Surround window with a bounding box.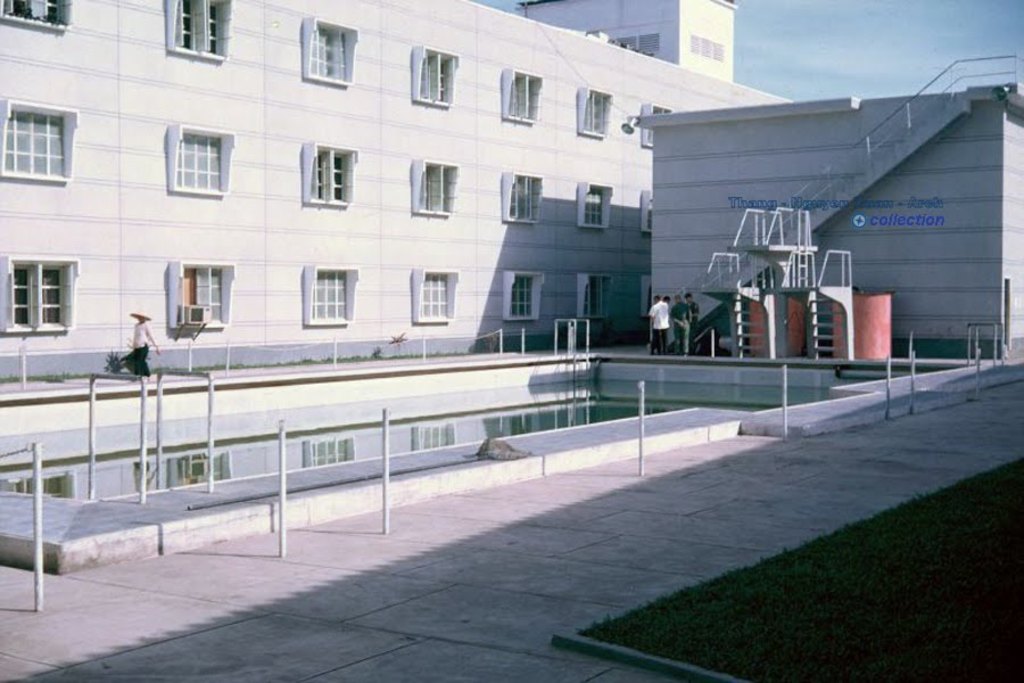
BBox(573, 85, 610, 138).
